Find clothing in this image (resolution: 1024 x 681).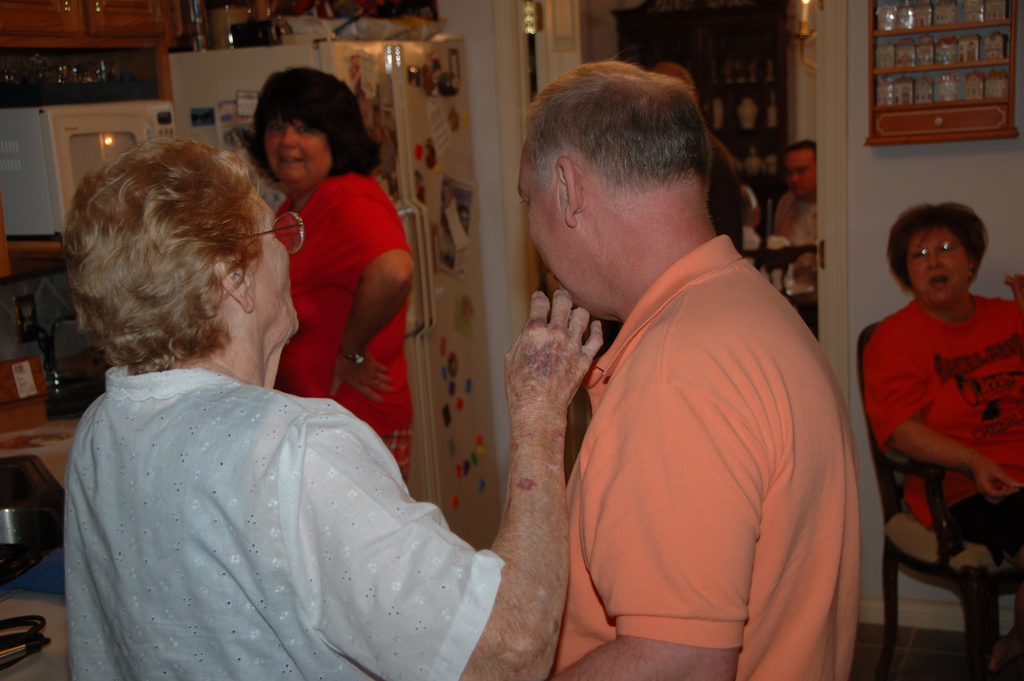
<box>865,285,1023,529</box>.
